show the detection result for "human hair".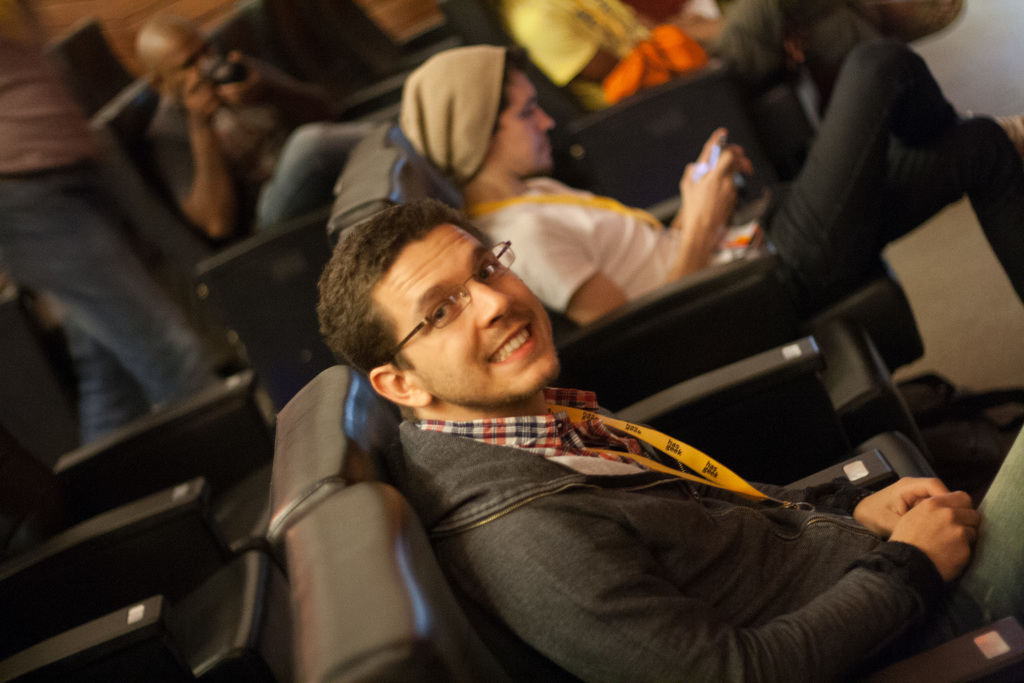
[315, 193, 496, 380].
